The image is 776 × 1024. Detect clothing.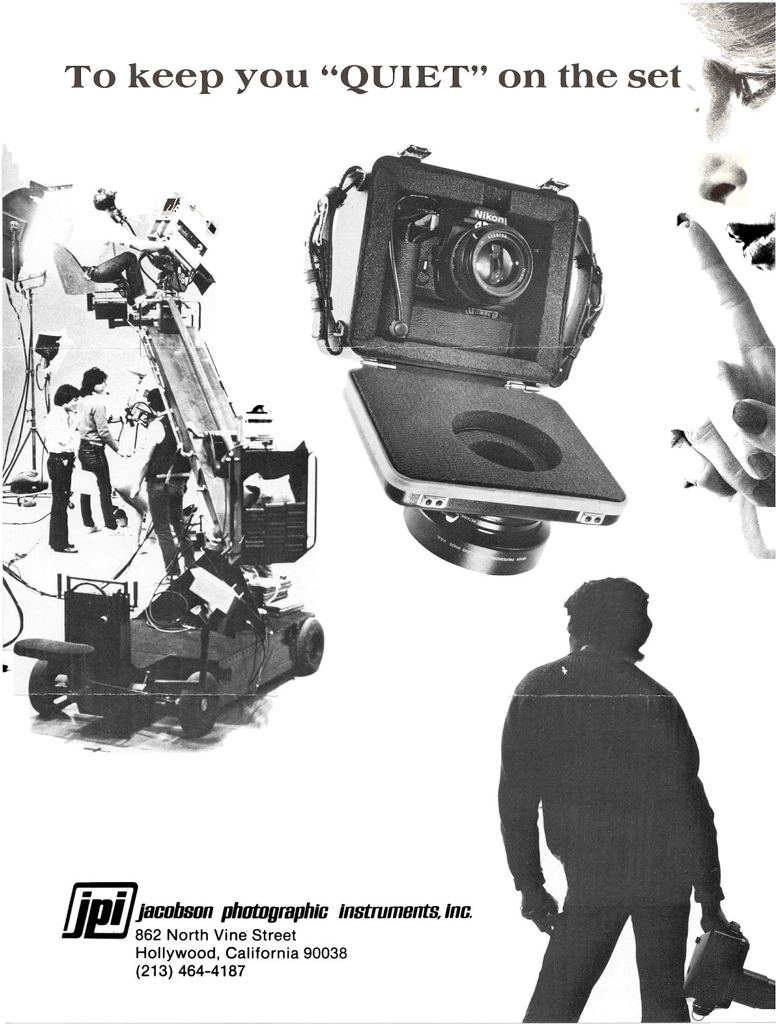
Detection: l=73, t=211, r=143, b=303.
